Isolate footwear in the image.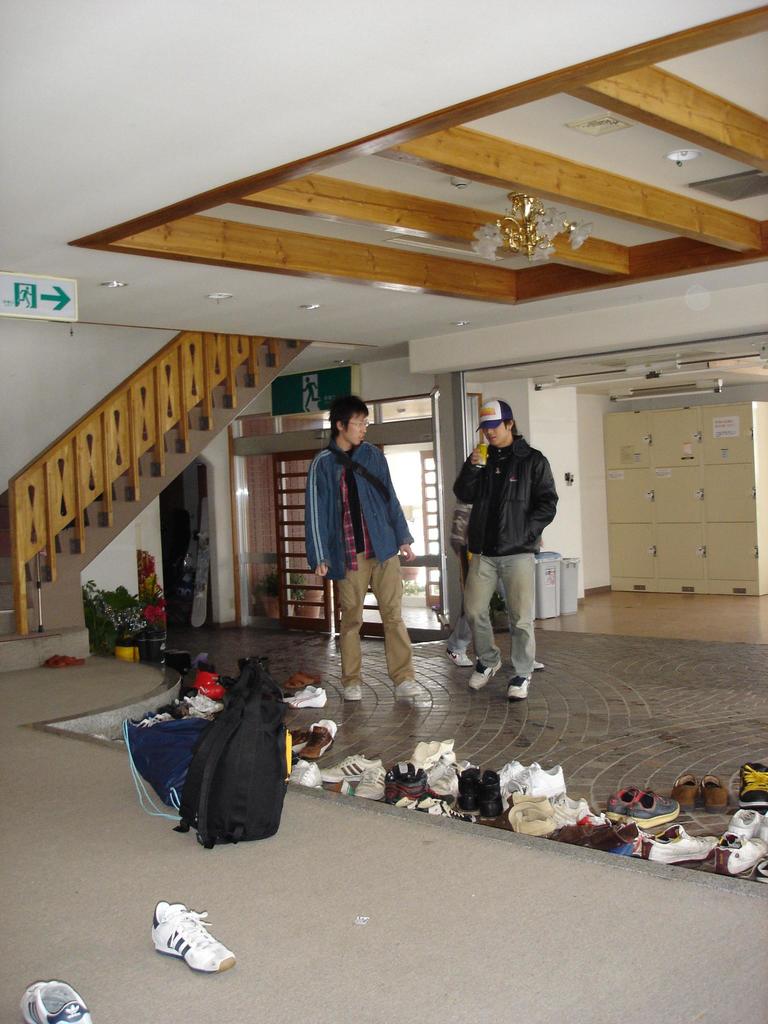
Isolated region: [151,892,241,973].
